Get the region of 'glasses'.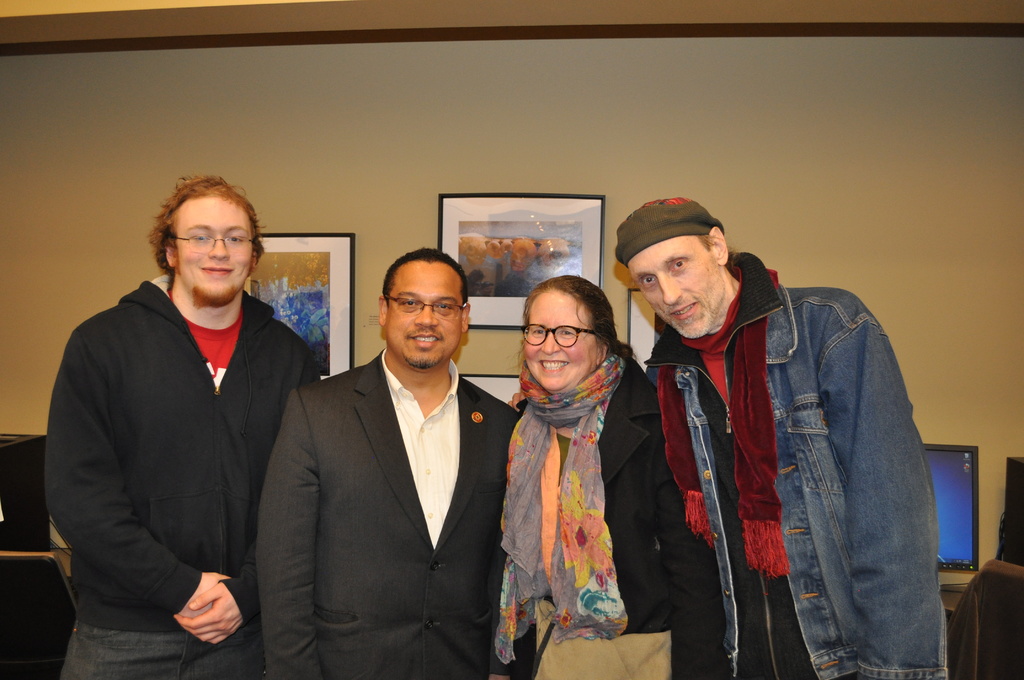
Rect(520, 325, 595, 349).
